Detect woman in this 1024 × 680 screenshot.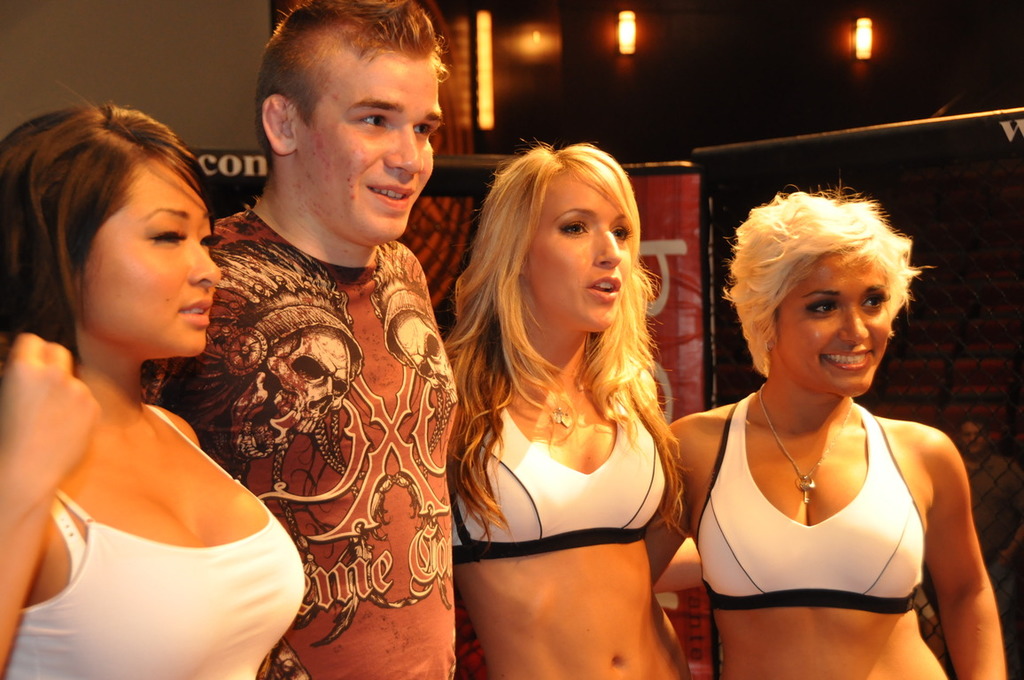
Detection: region(646, 176, 1005, 679).
